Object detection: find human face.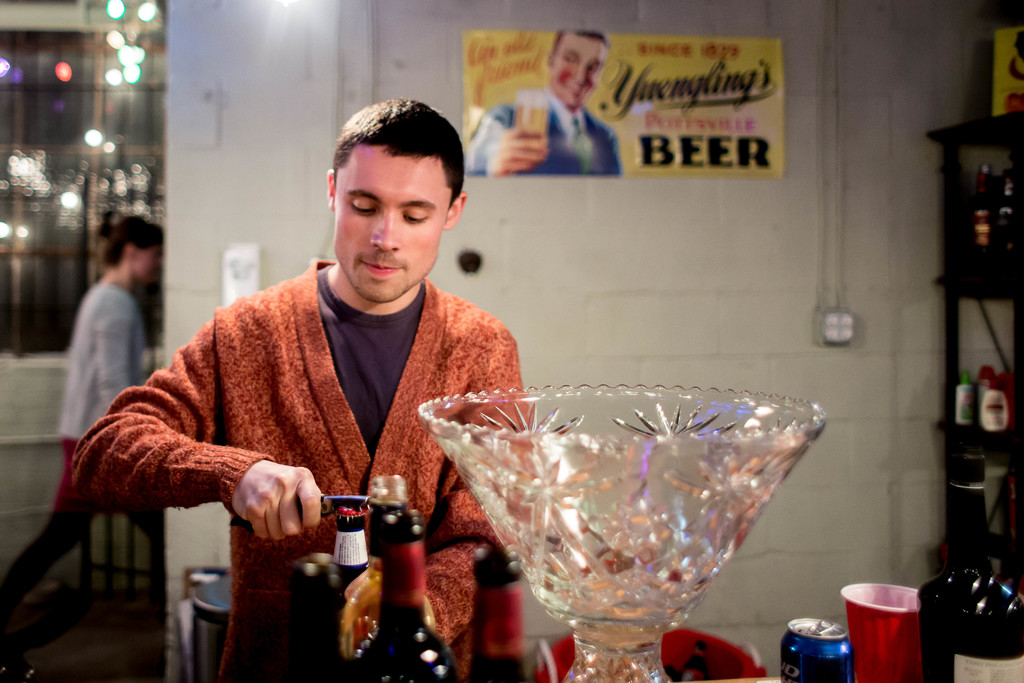
x1=134, y1=250, x2=161, y2=288.
